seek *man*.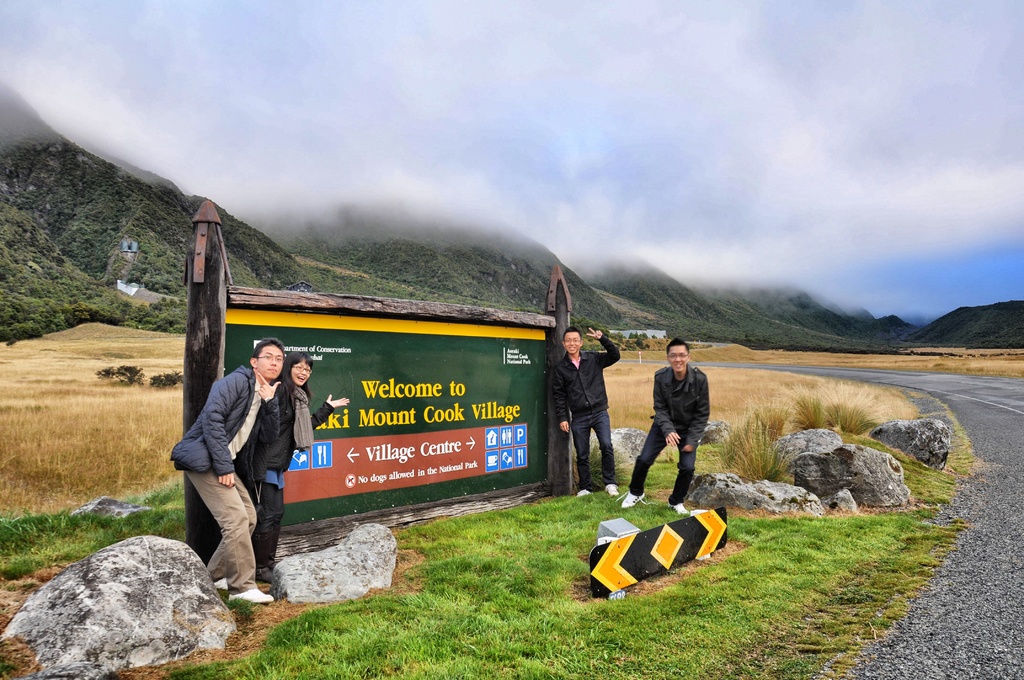
180/332/312/600.
